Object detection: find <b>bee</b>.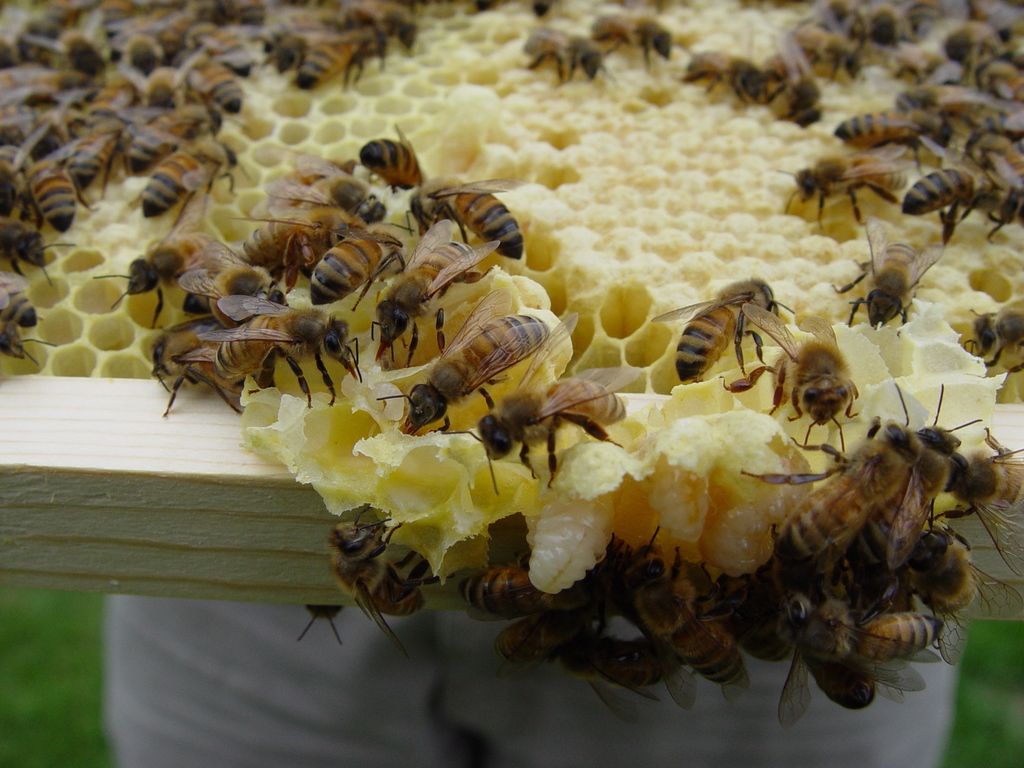
BBox(102, 1, 205, 90).
